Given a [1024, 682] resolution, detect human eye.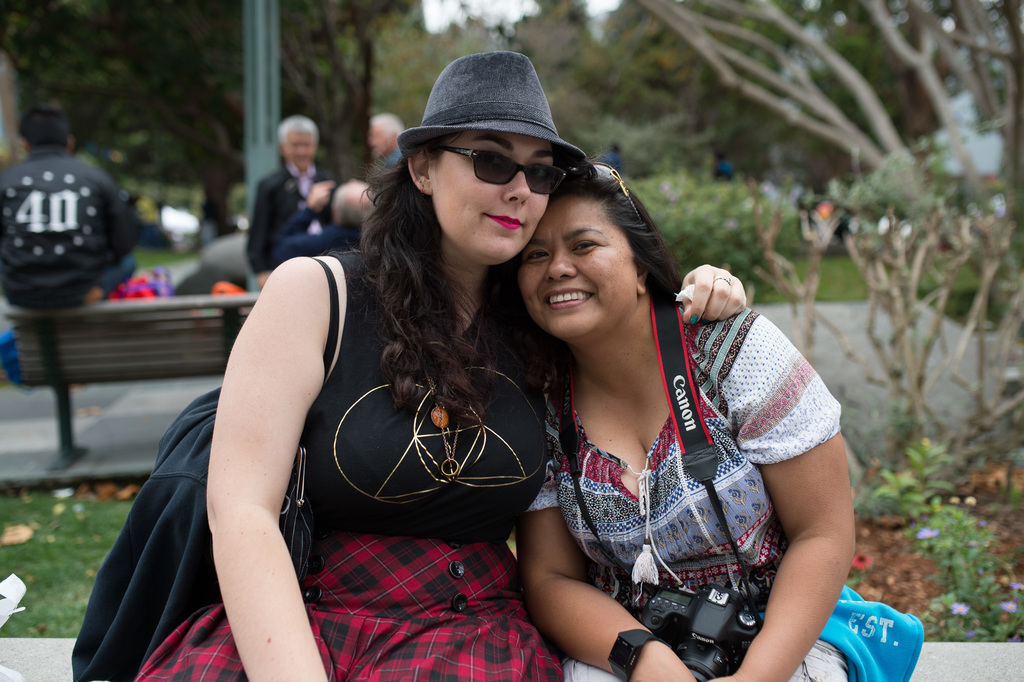
bbox=(521, 250, 554, 263).
